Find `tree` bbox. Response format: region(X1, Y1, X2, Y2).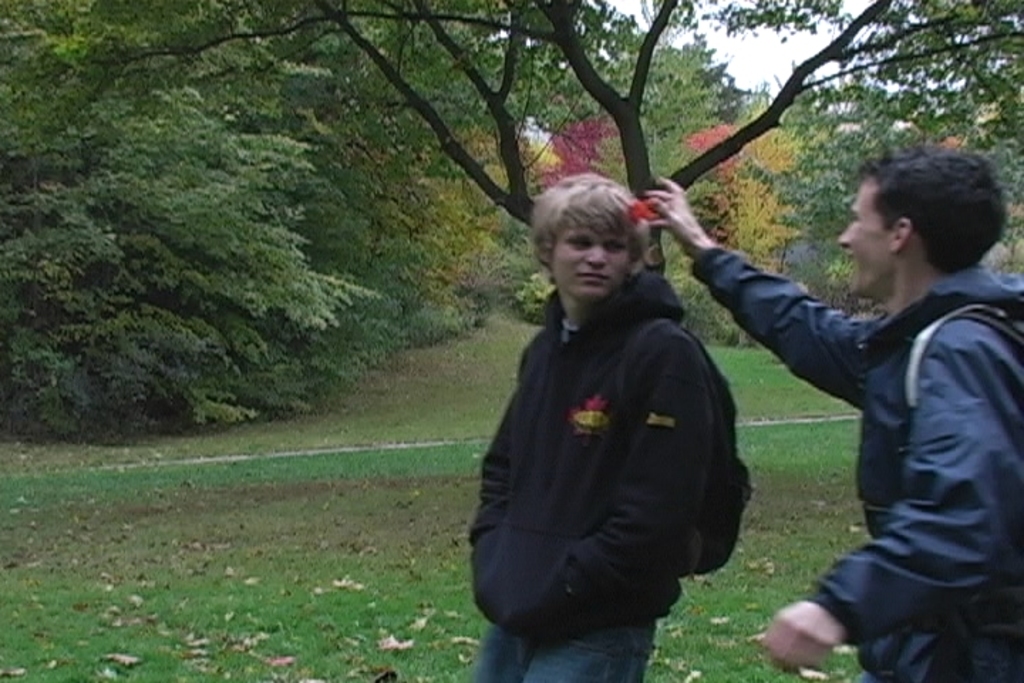
region(590, 21, 742, 209).
